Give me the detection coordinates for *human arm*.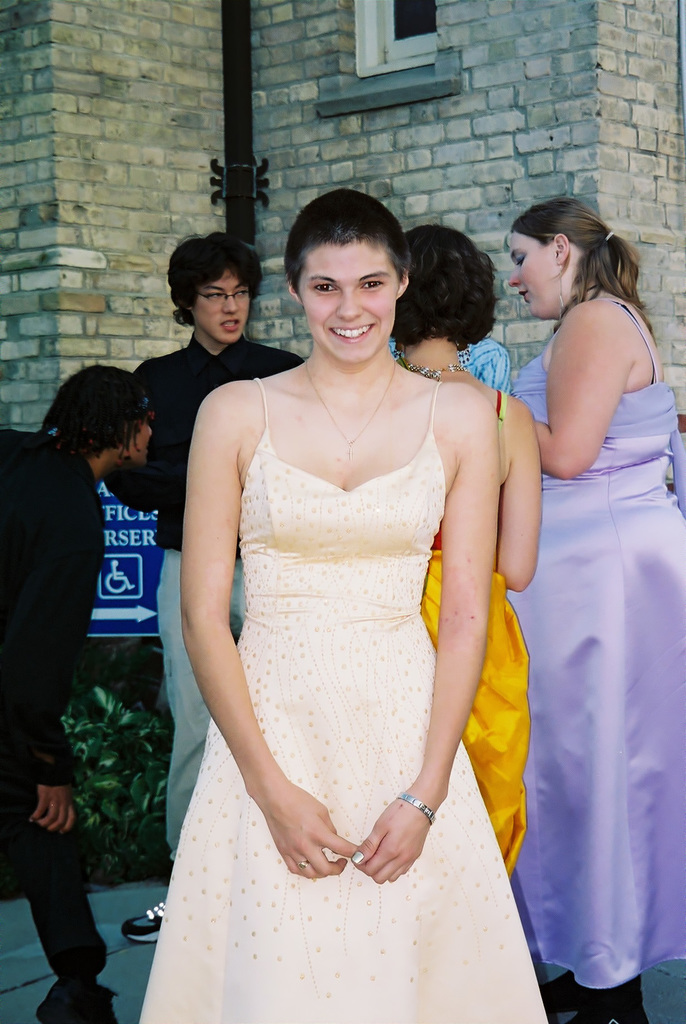
rect(496, 387, 547, 602).
